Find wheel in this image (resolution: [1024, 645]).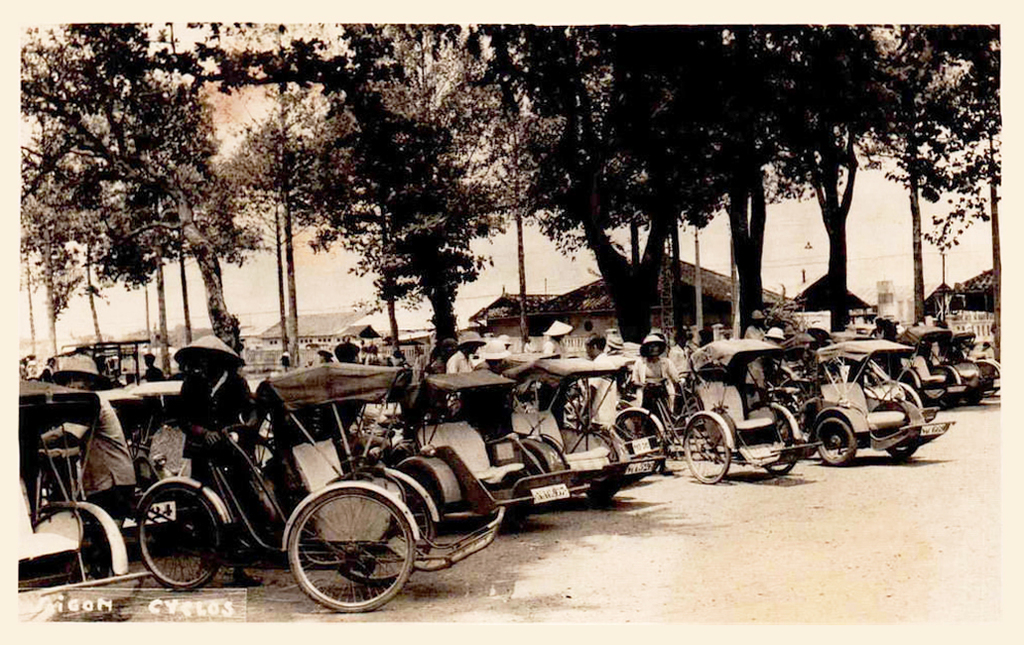
137, 484, 223, 589.
